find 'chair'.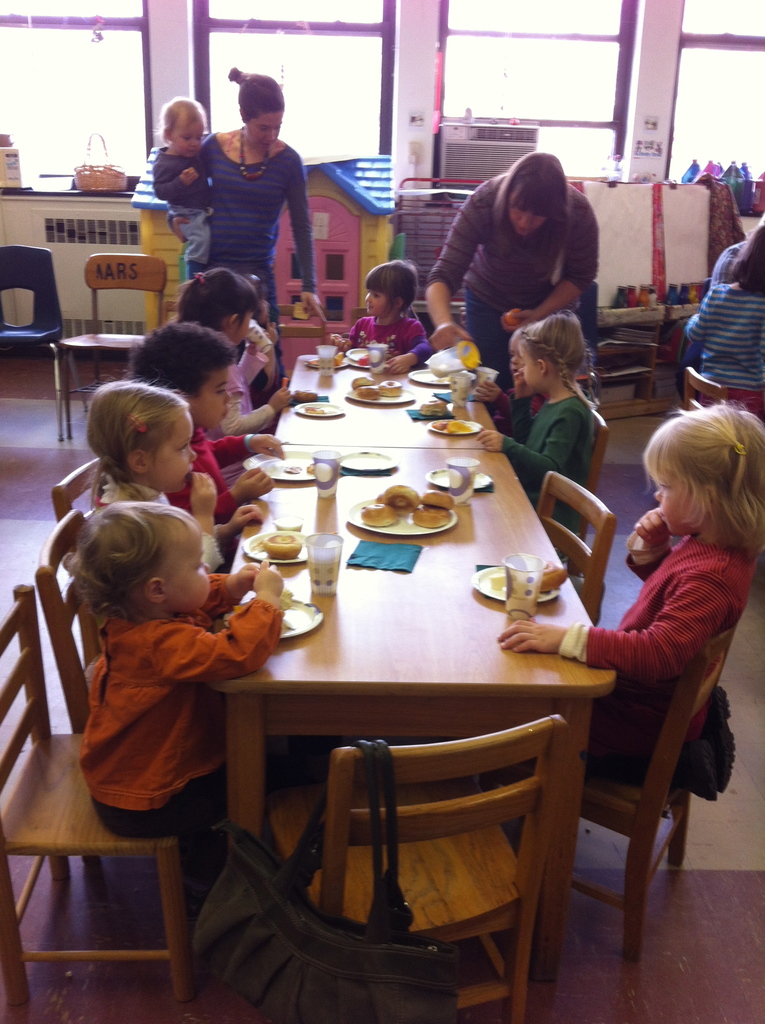
[left=0, top=584, right=195, bottom=1014].
